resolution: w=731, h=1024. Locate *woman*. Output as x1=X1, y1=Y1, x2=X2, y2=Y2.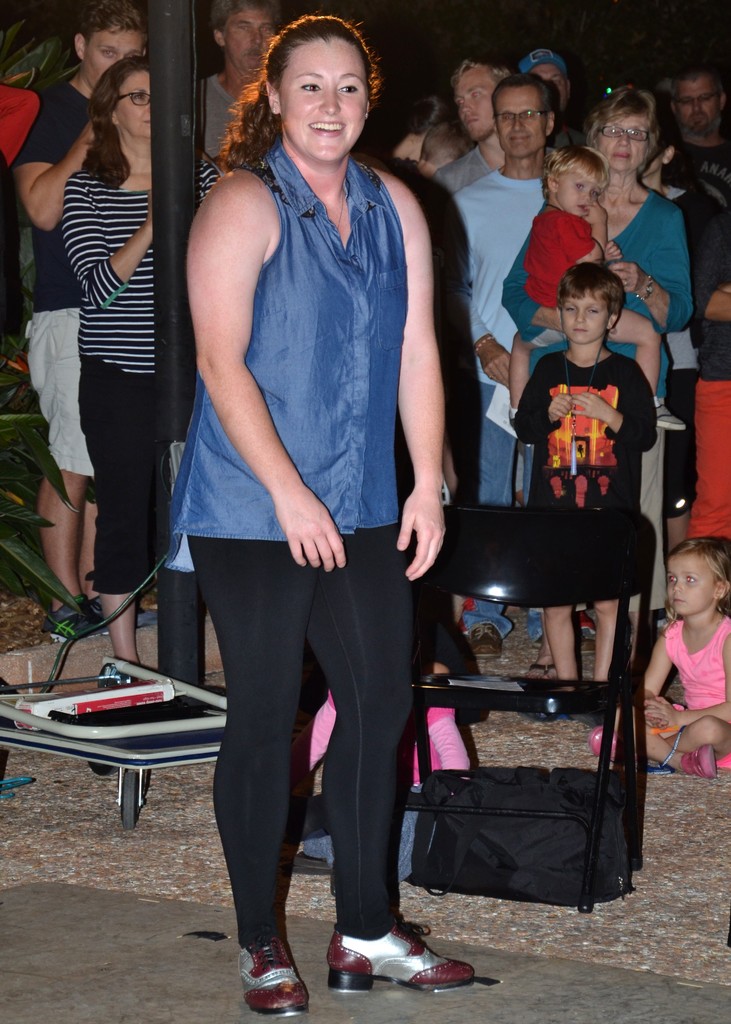
x1=499, y1=86, x2=694, y2=678.
